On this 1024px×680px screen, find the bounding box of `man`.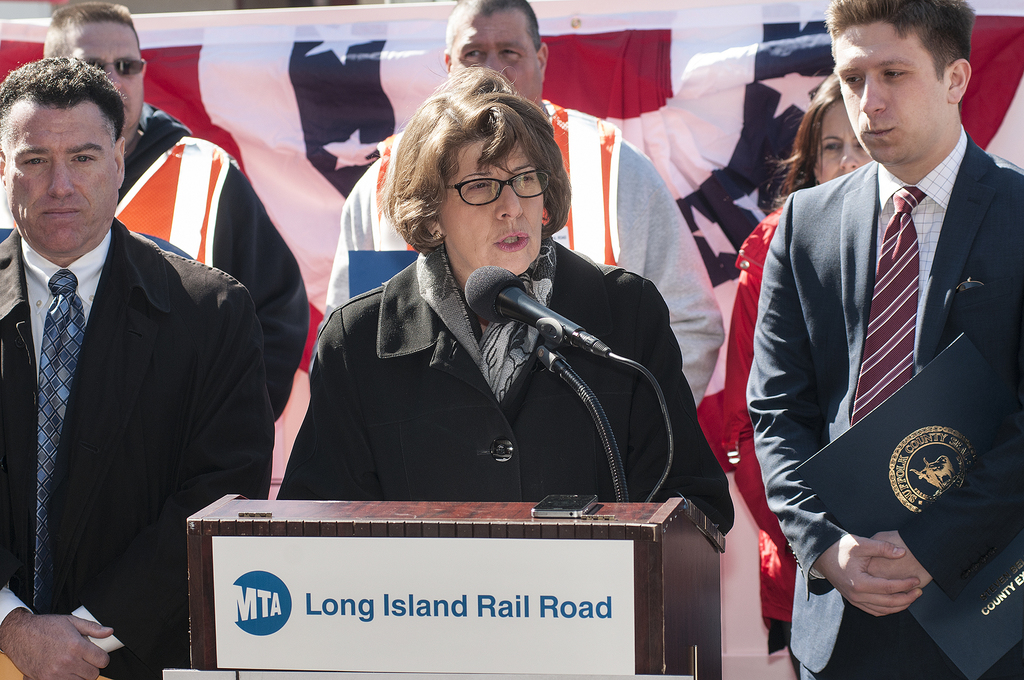
Bounding box: (left=772, top=0, right=1023, bottom=674).
